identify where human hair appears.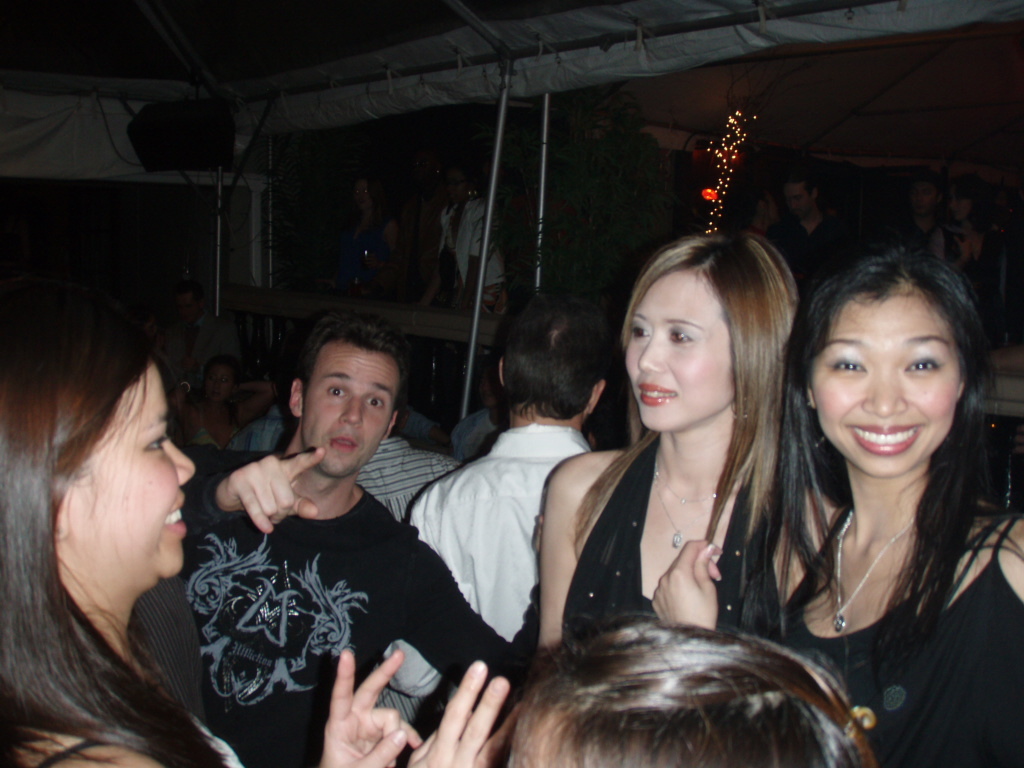
Appears at [489,288,621,424].
